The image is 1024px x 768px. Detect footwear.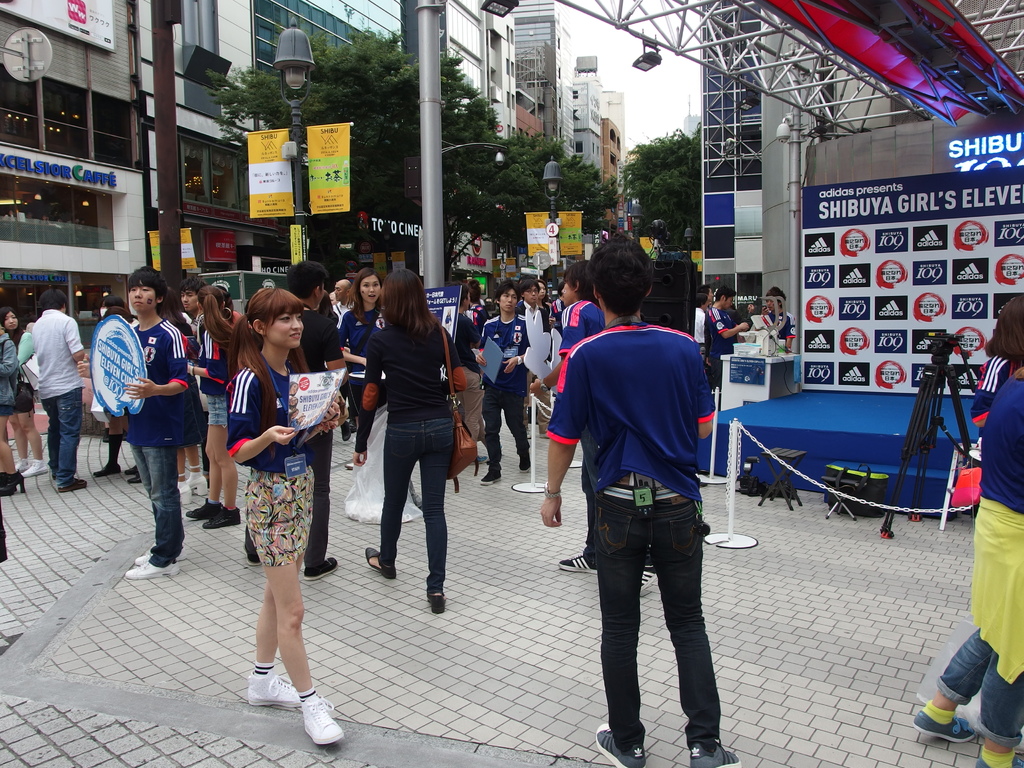
Detection: pyautogui.locateOnScreen(199, 509, 239, 529).
